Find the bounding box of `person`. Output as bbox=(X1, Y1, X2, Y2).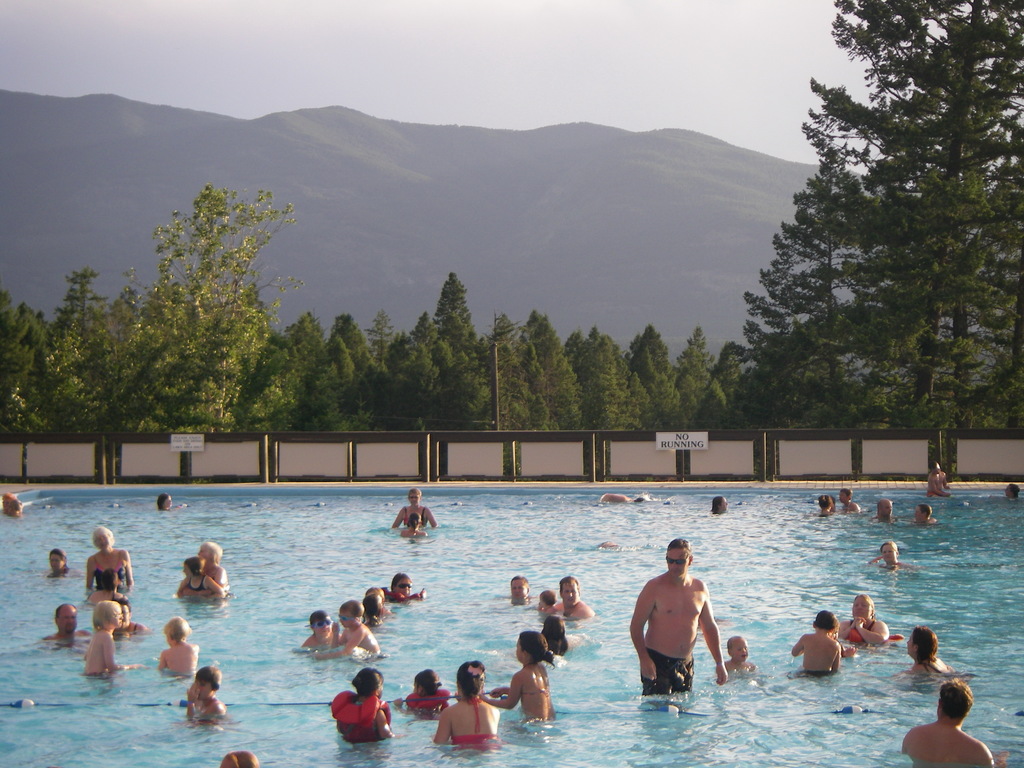
bbox=(86, 524, 136, 593).
